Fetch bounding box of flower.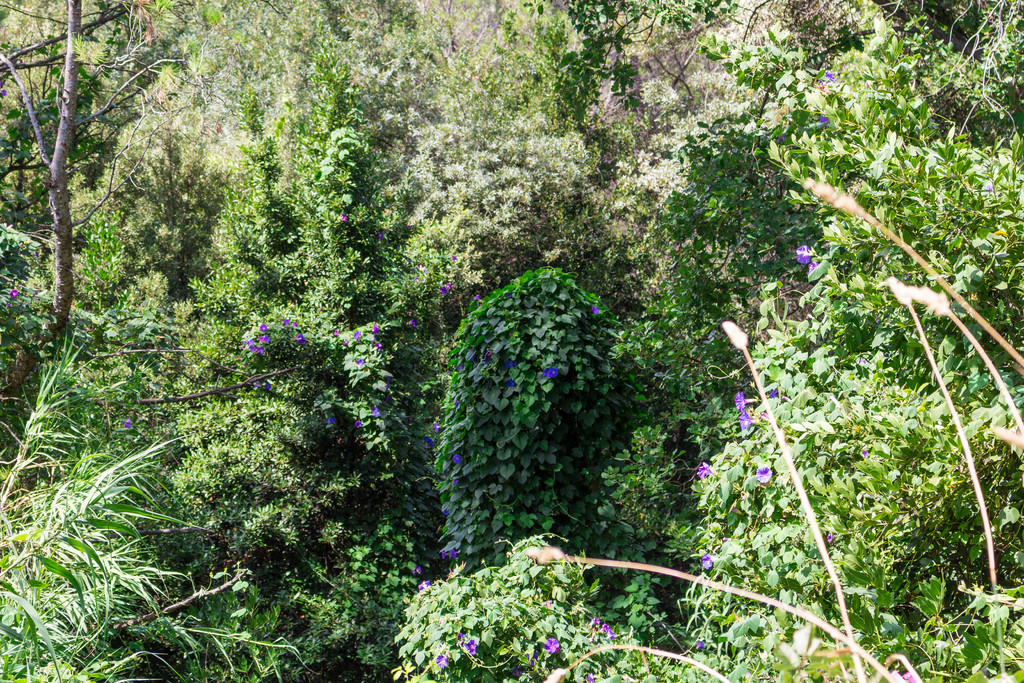
Bbox: (x1=255, y1=383, x2=260, y2=386).
